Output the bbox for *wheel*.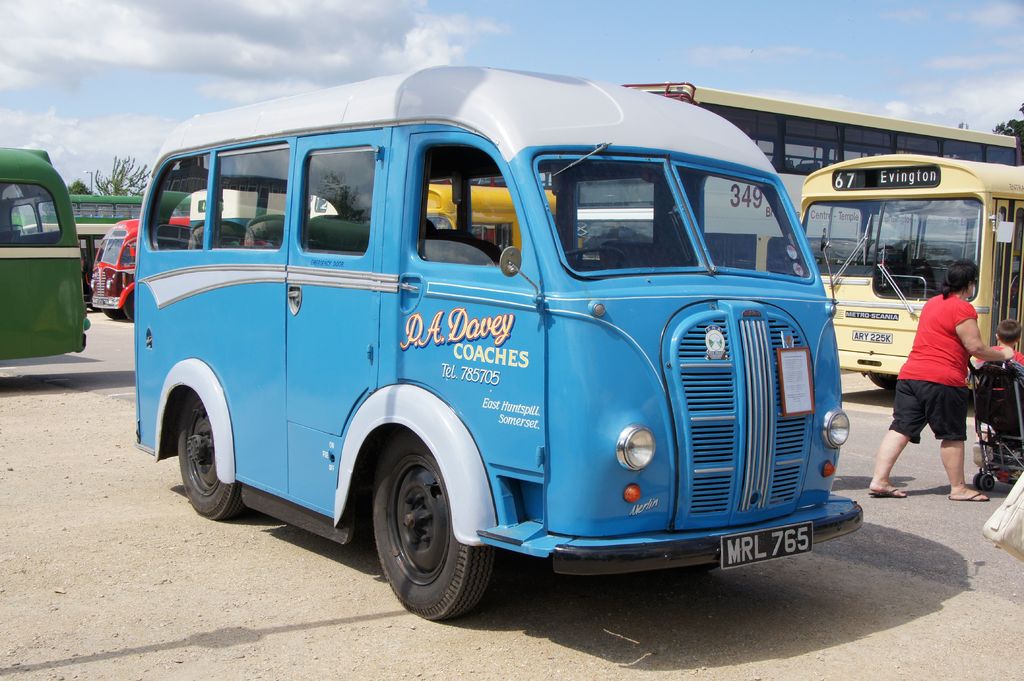
{"left": 176, "top": 391, "right": 248, "bottom": 521}.
